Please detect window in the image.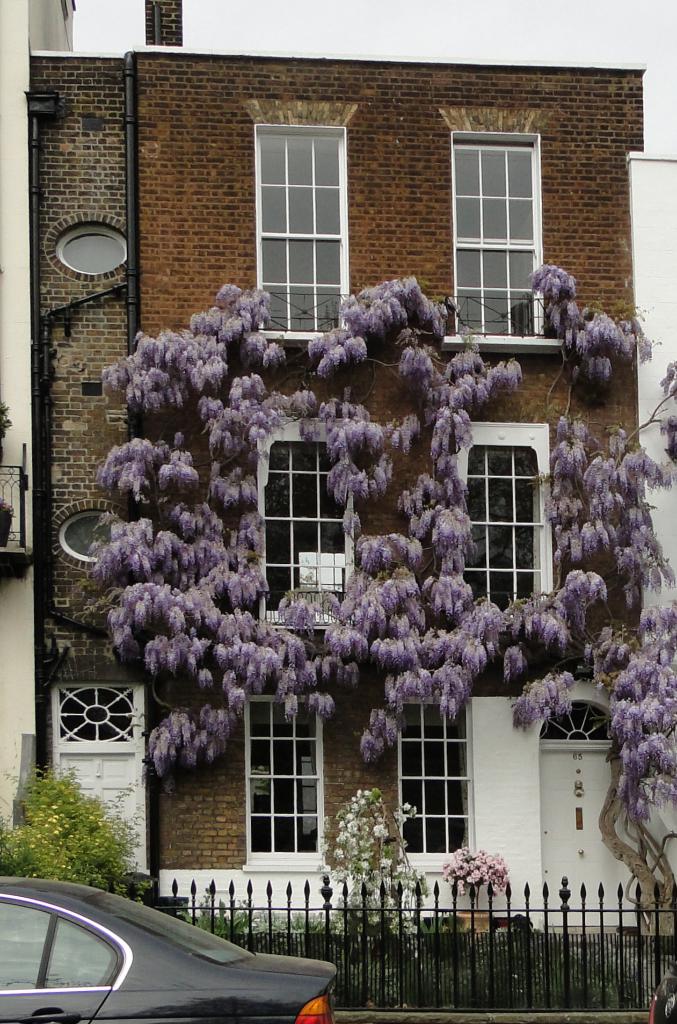
locate(439, 134, 550, 335).
